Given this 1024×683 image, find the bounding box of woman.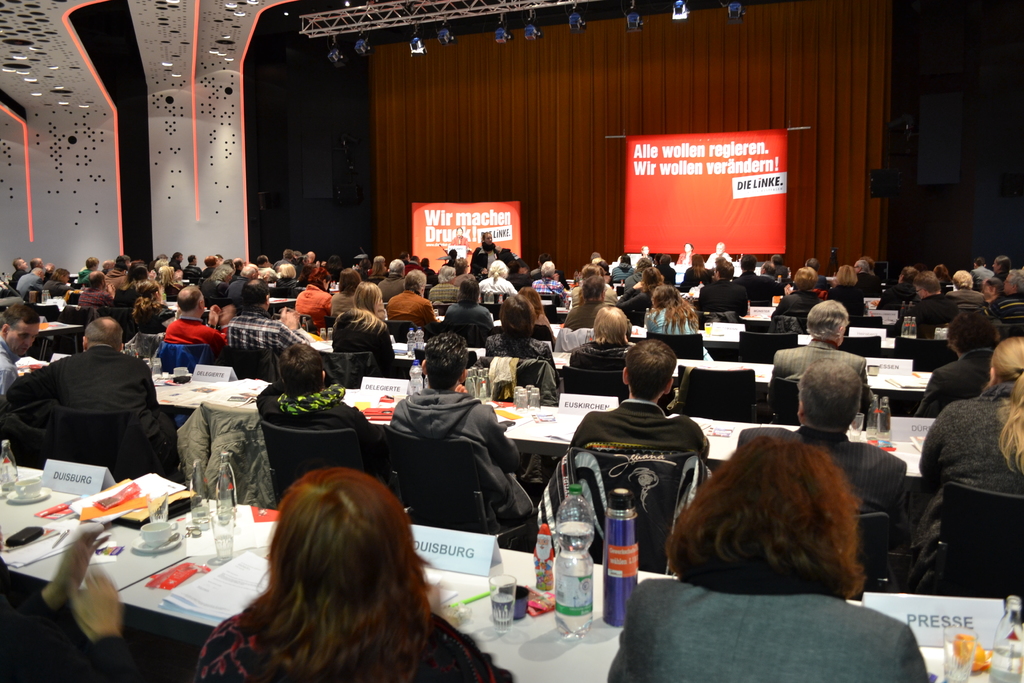
(480,290,557,377).
